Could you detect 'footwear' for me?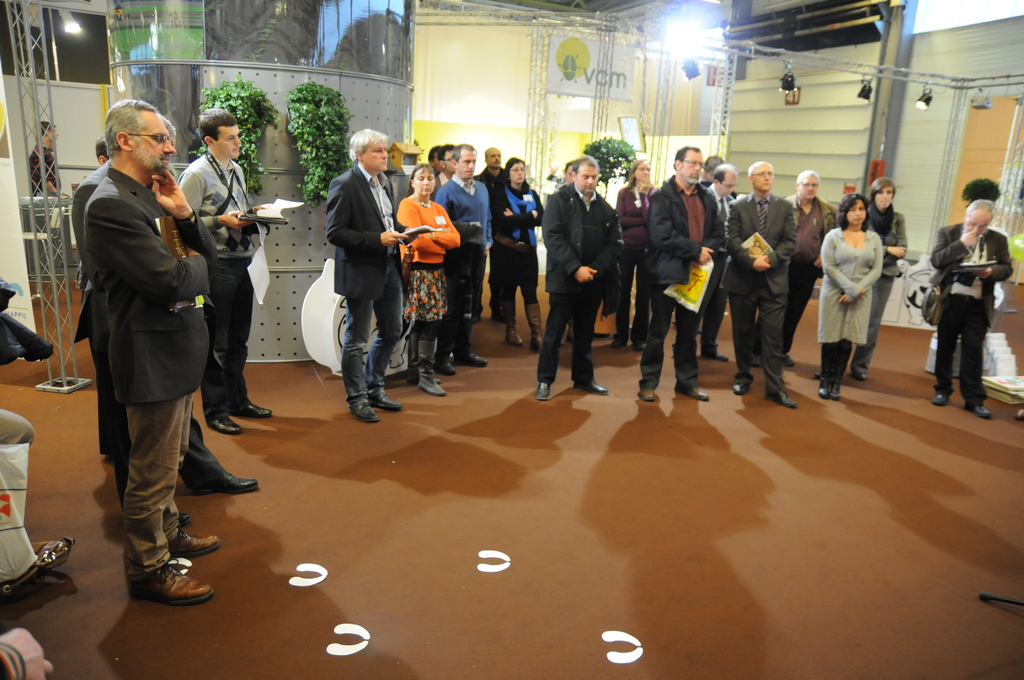
Detection result: [234,399,273,419].
